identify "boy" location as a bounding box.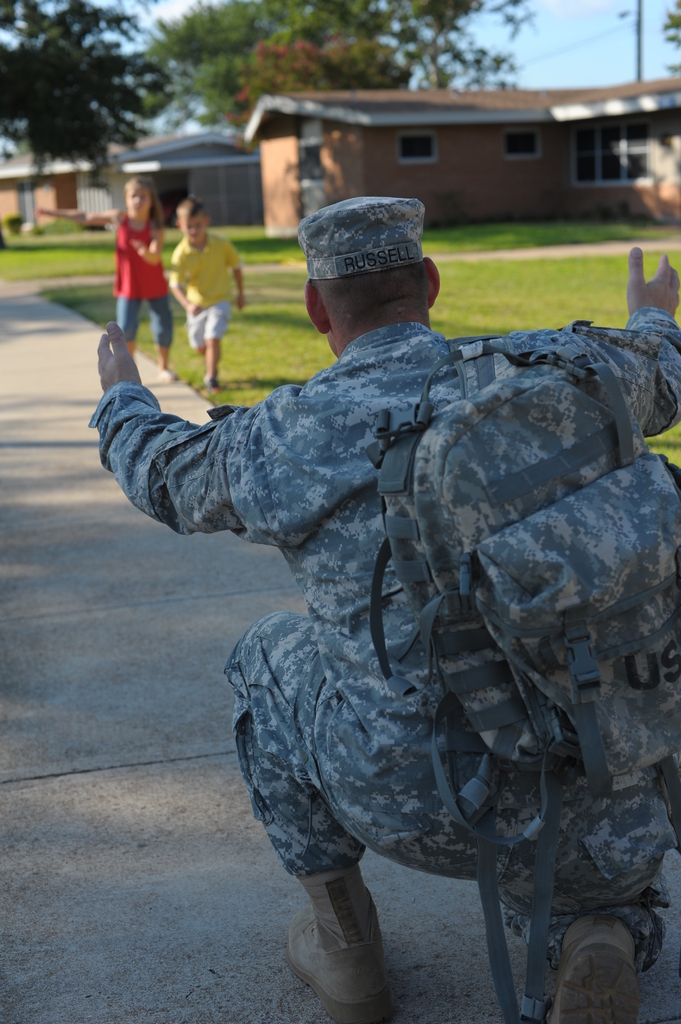
l=166, t=196, r=248, b=398.
